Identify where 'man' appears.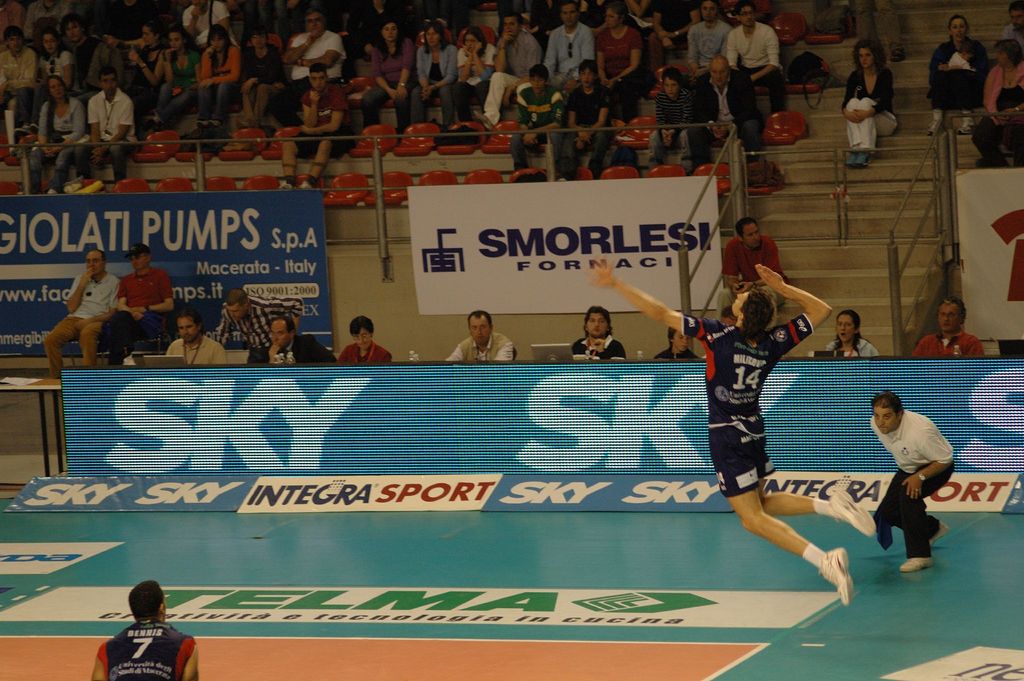
Appears at 566, 305, 632, 365.
